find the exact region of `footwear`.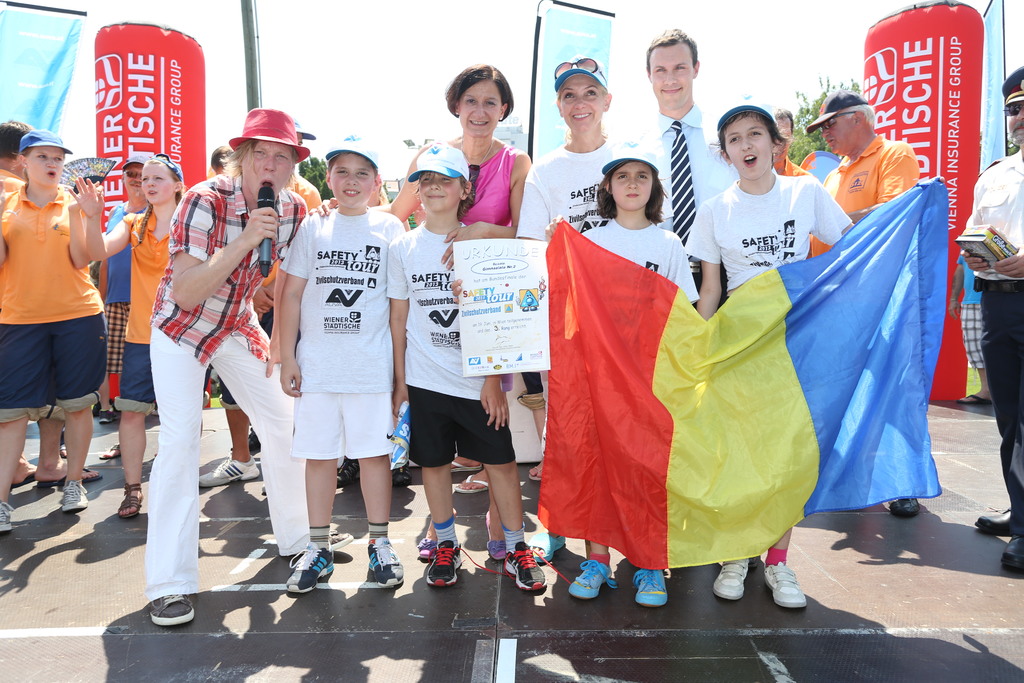
Exact region: box=[631, 564, 668, 604].
